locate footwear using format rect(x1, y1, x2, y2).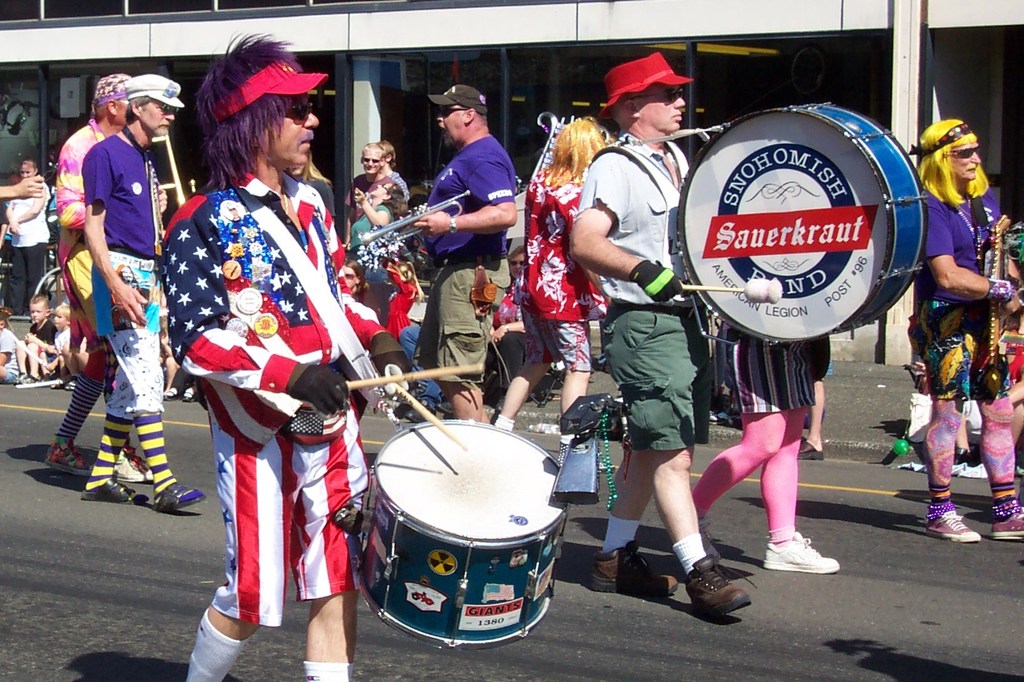
rect(798, 441, 824, 461).
